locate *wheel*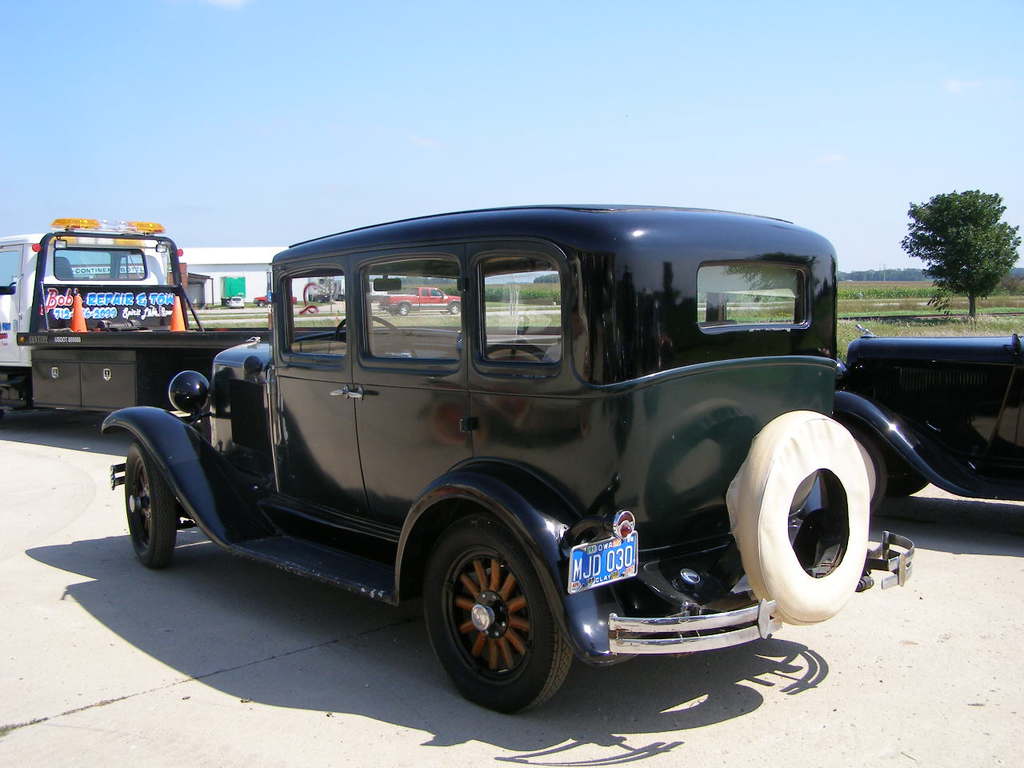
box(825, 420, 878, 522)
